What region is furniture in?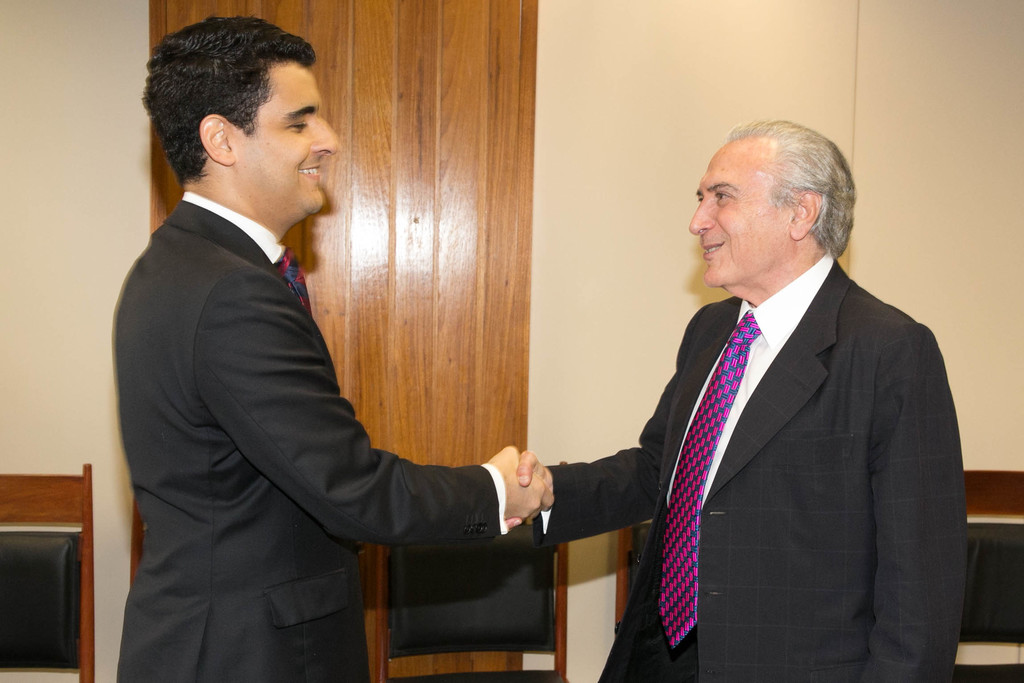
Rect(2, 461, 97, 682).
